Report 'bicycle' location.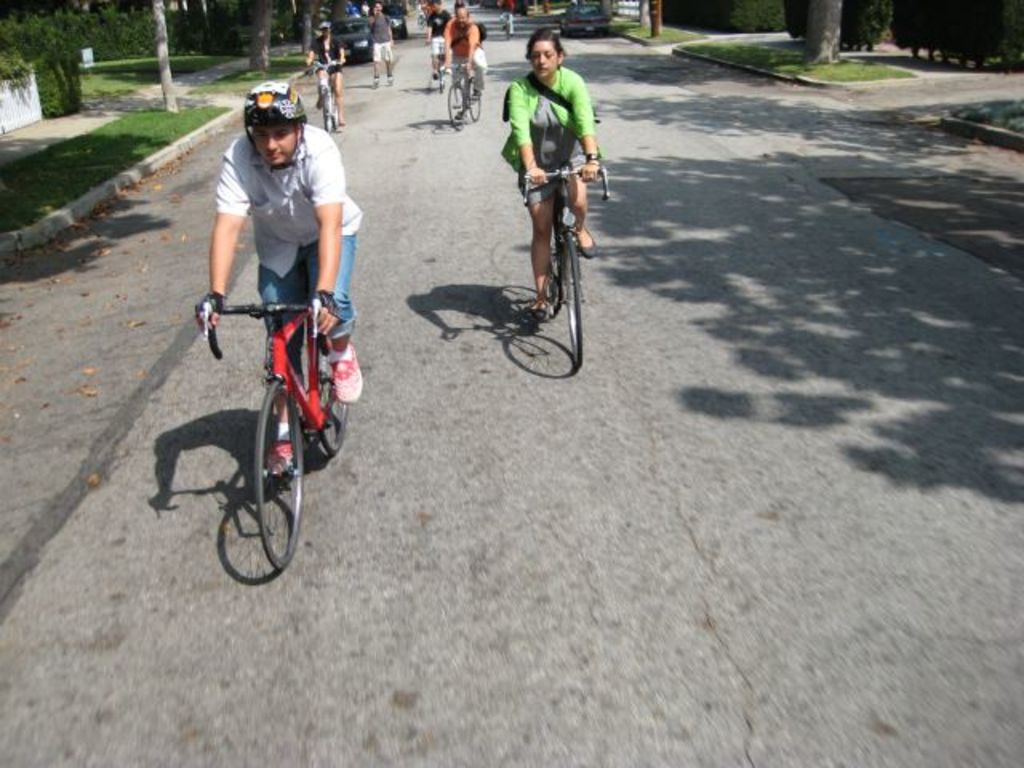
Report: BBox(314, 61, 336, 130).
